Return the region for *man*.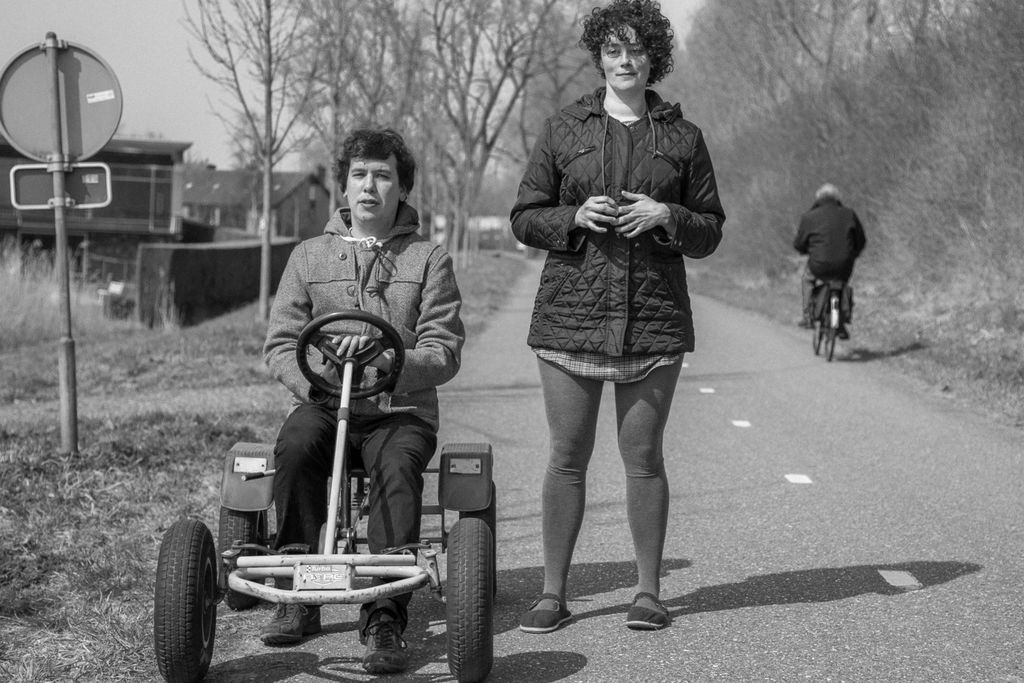
{"left": 257, "top": 125, "right": 478, "bottom": 675}.
